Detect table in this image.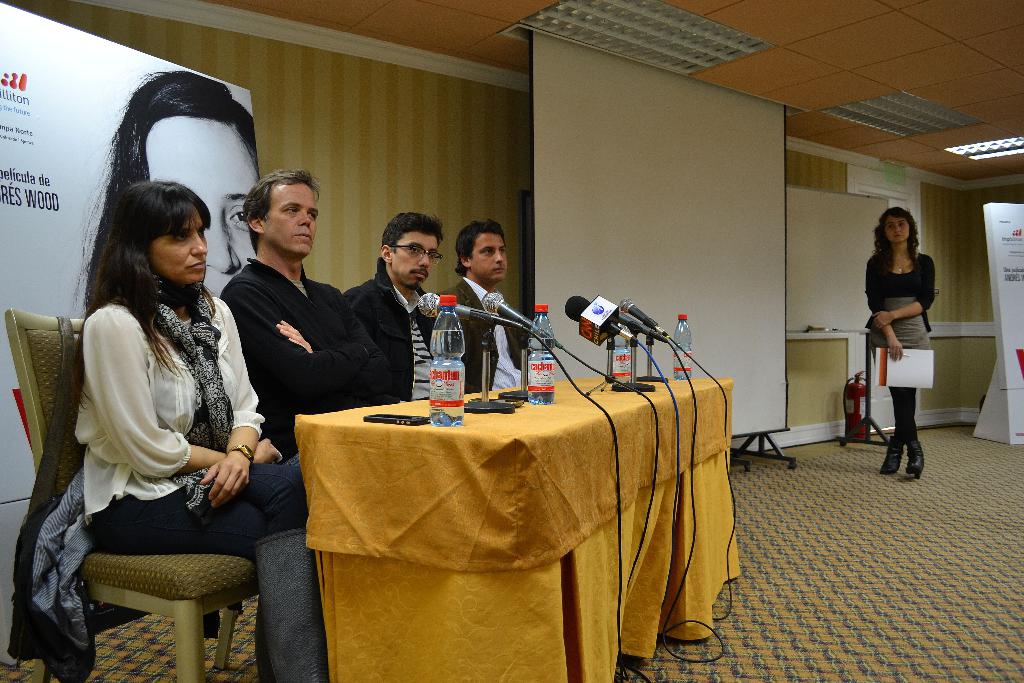
Detection: <region>268, 351, 753, 668</region>.
